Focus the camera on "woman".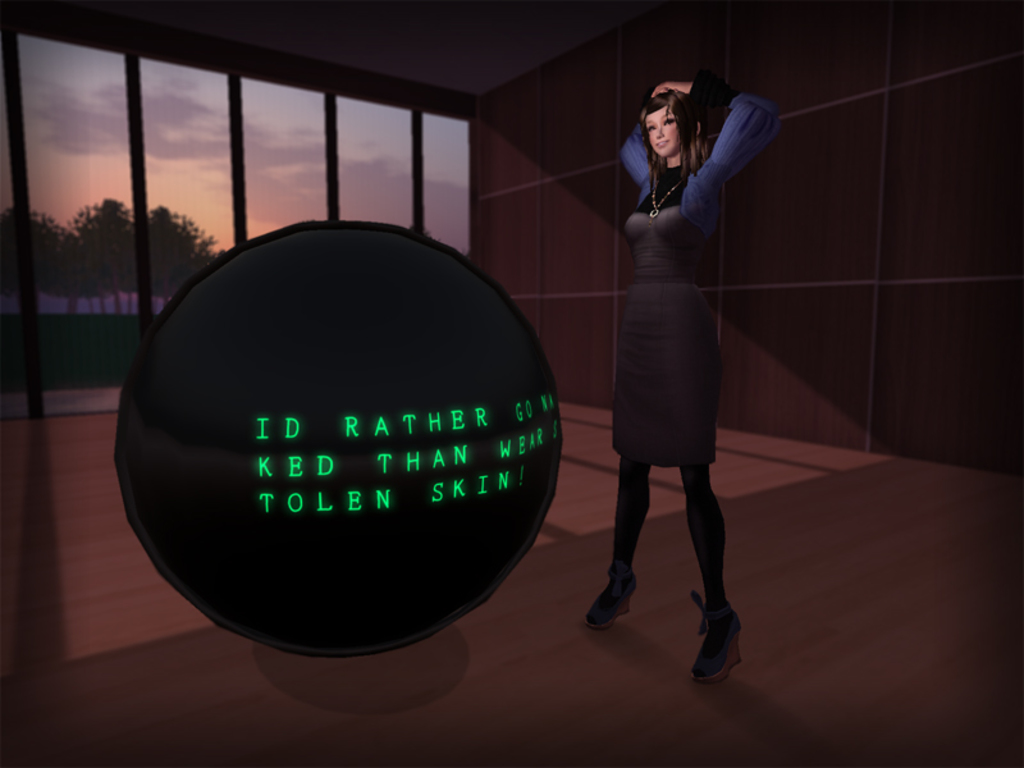
Focus region: (572, 74, 786, 682).
